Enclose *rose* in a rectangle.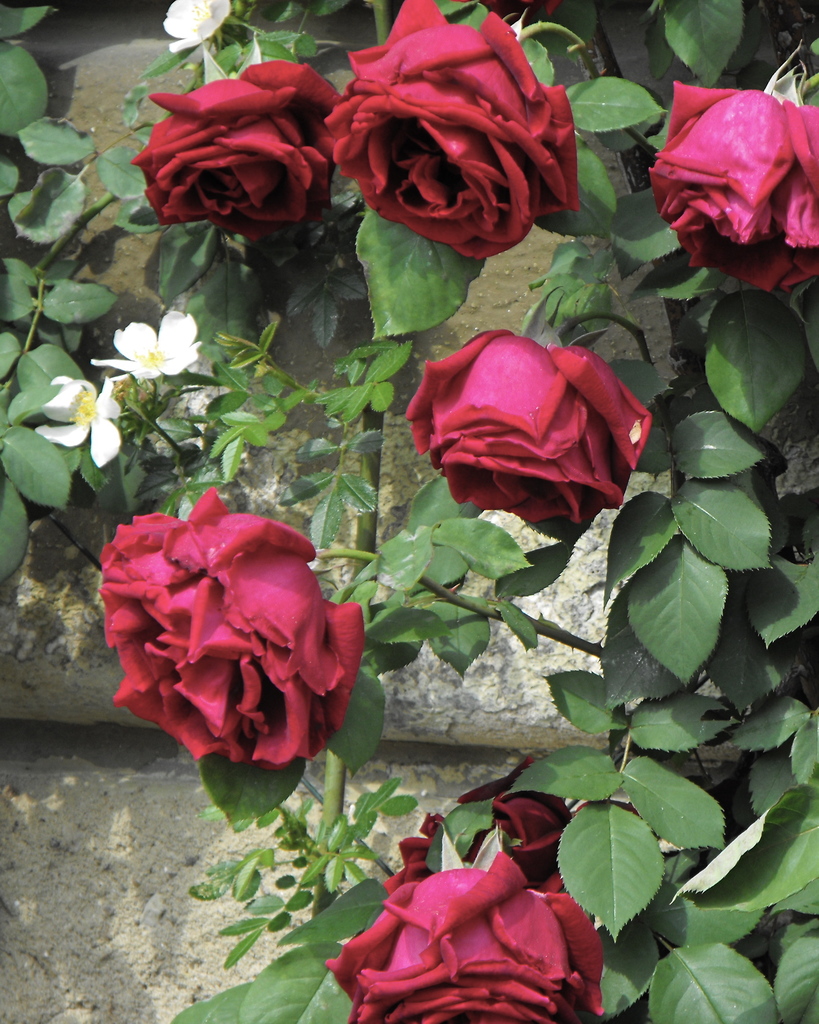
97/483/367/772.
